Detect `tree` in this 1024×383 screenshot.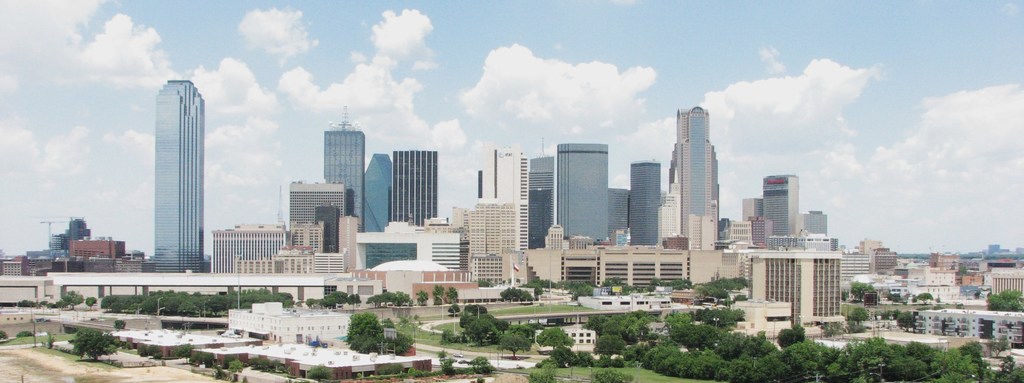
Detection: 499 285 536 303.
